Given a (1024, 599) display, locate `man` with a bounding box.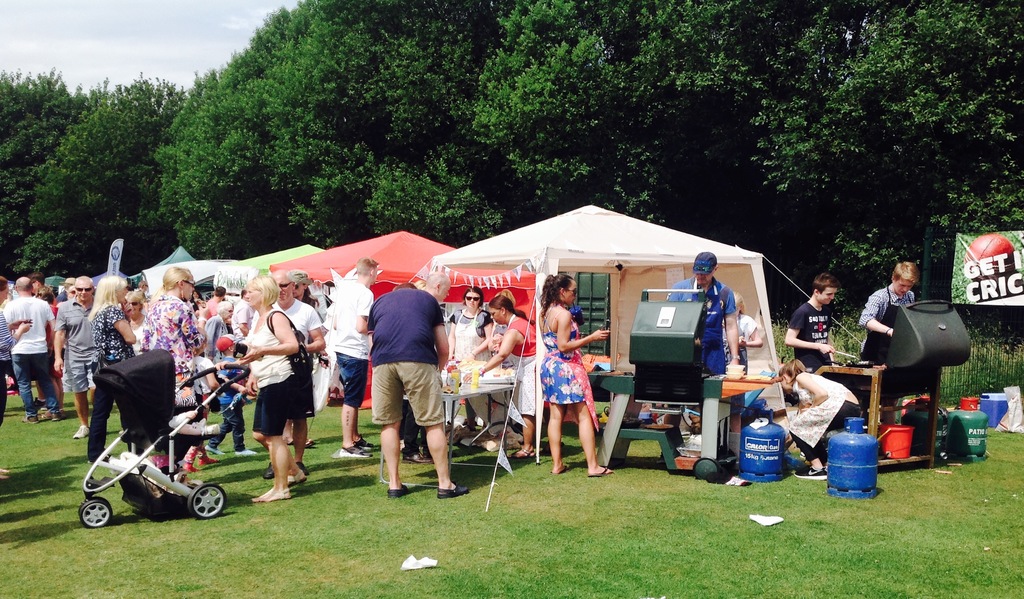
Located: l=786, t=274, r=836, b=382.
